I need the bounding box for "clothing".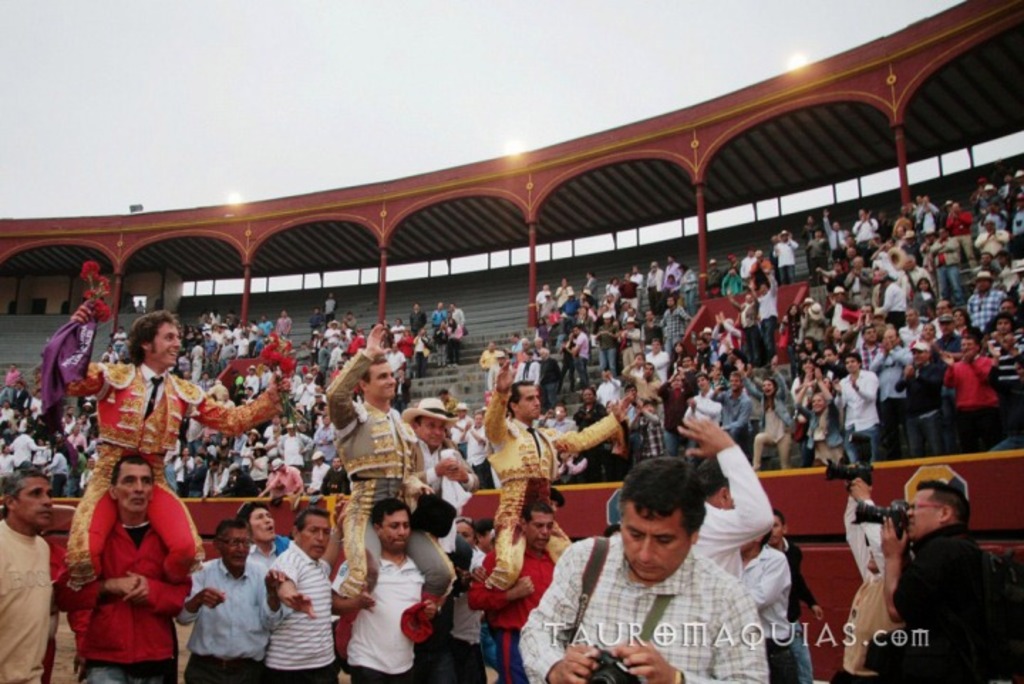
Here it is: x1=885, y1=535, x2=981, y2=673.
